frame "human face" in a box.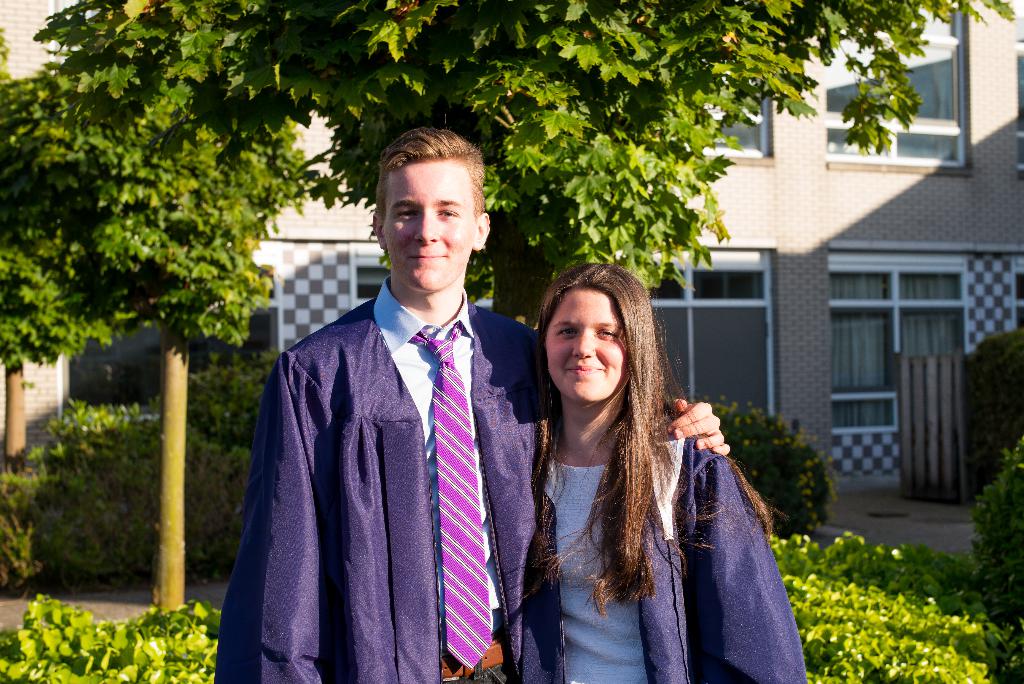
383:156:477:295.
